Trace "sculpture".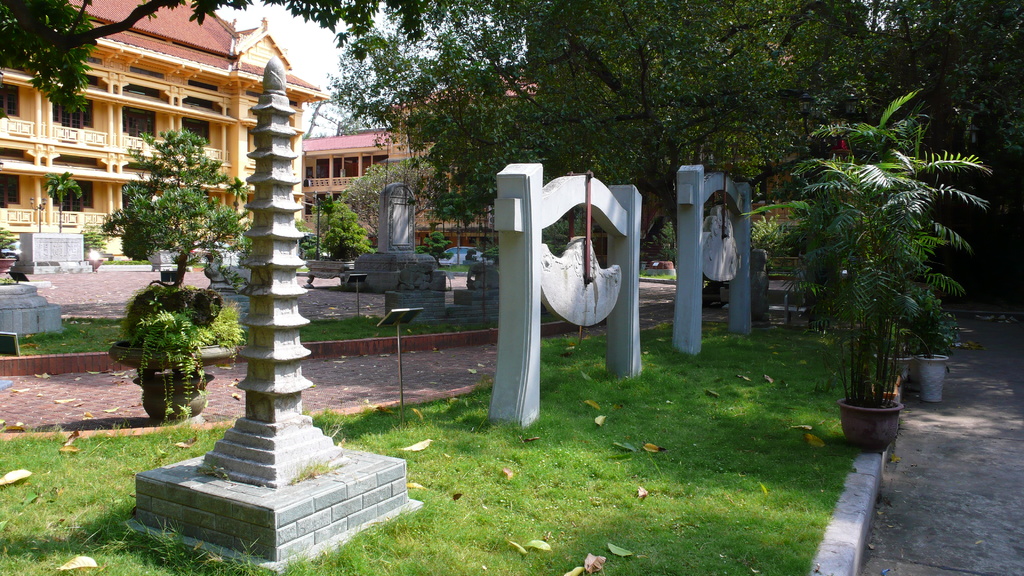
Traced to select_region(113, 301, 241, 433).
